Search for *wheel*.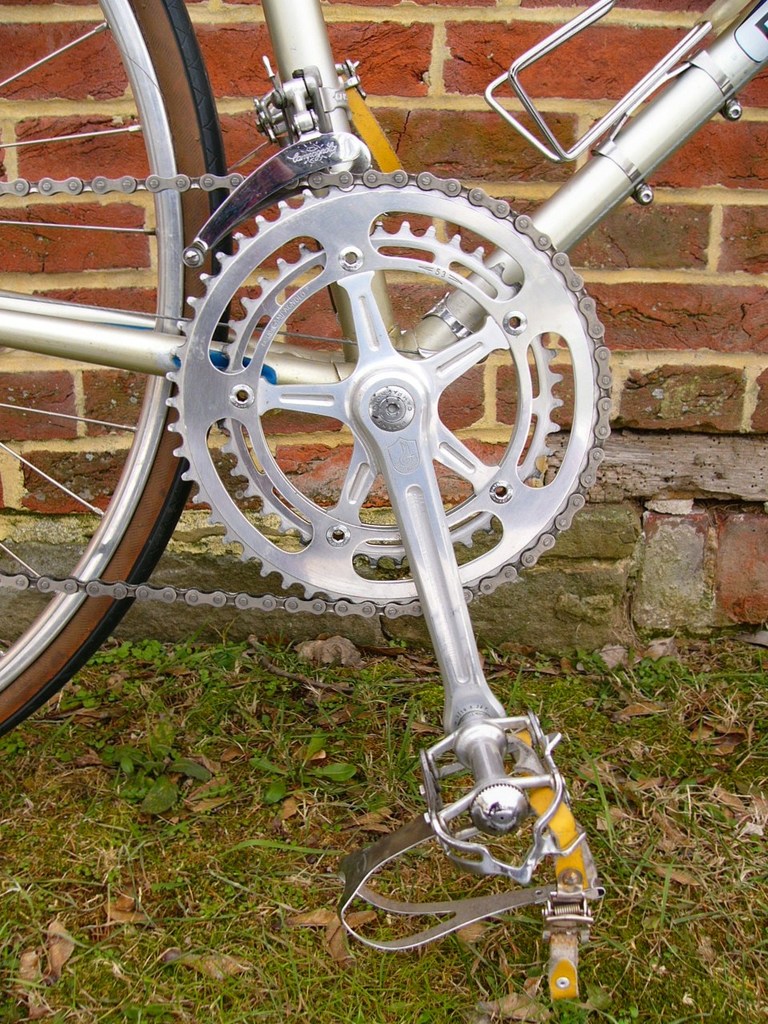
Found at x1=0, y1=0, x2=255, y2=740.
